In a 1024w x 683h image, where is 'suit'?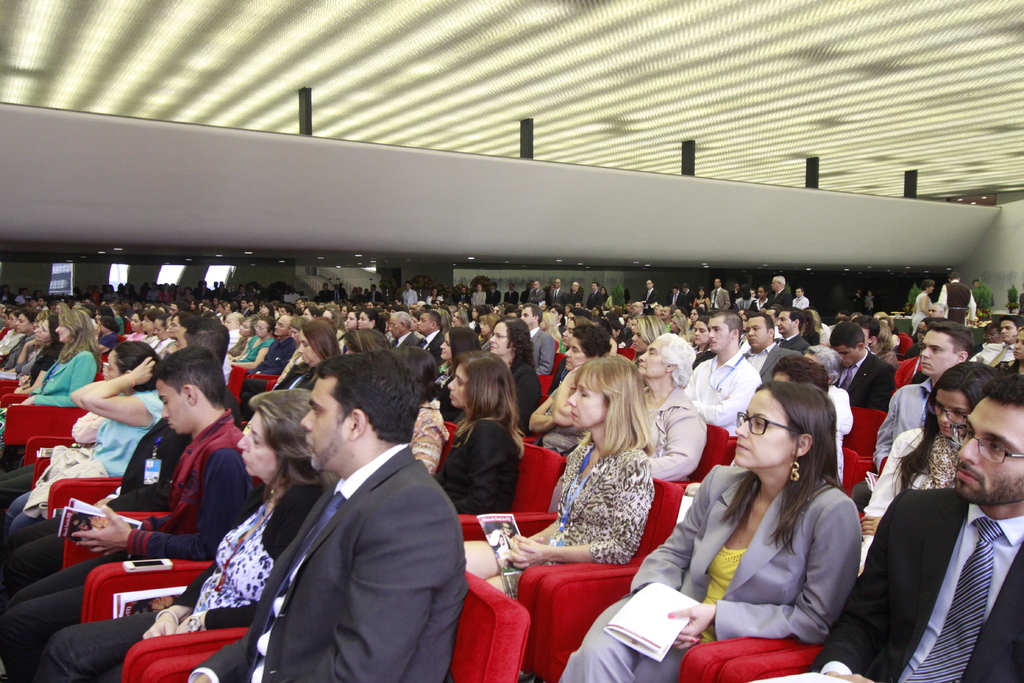
left=686, top=288, right=692, bottom=309.
